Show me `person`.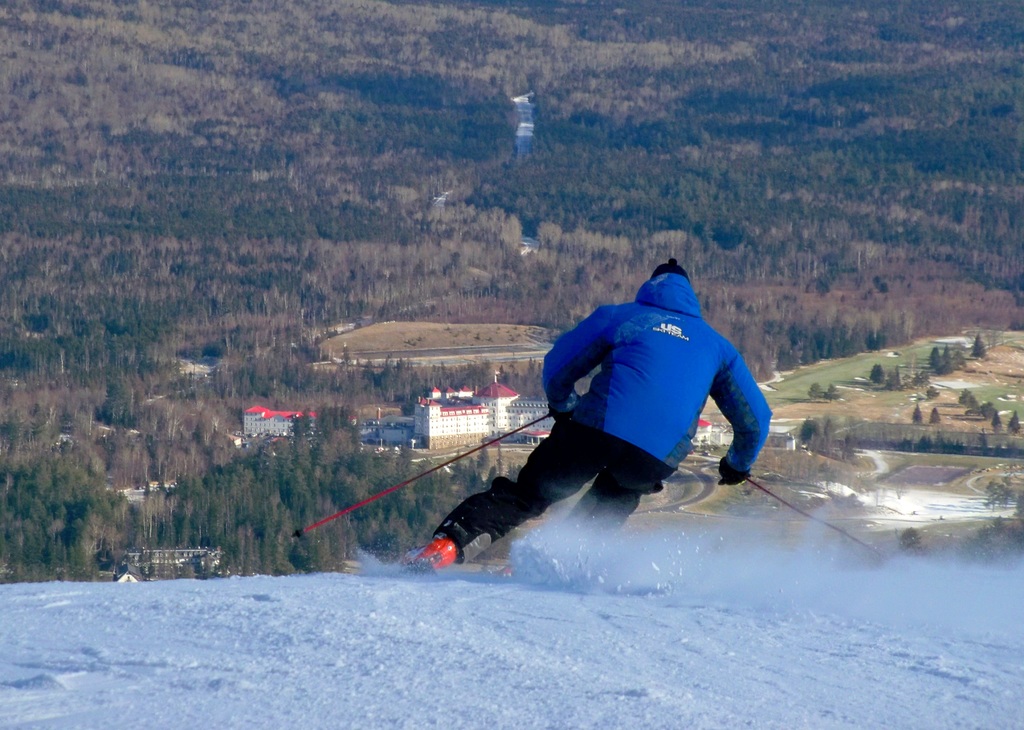
`person` is here: (x1=448, y1=270, x2=779, y2=565).
